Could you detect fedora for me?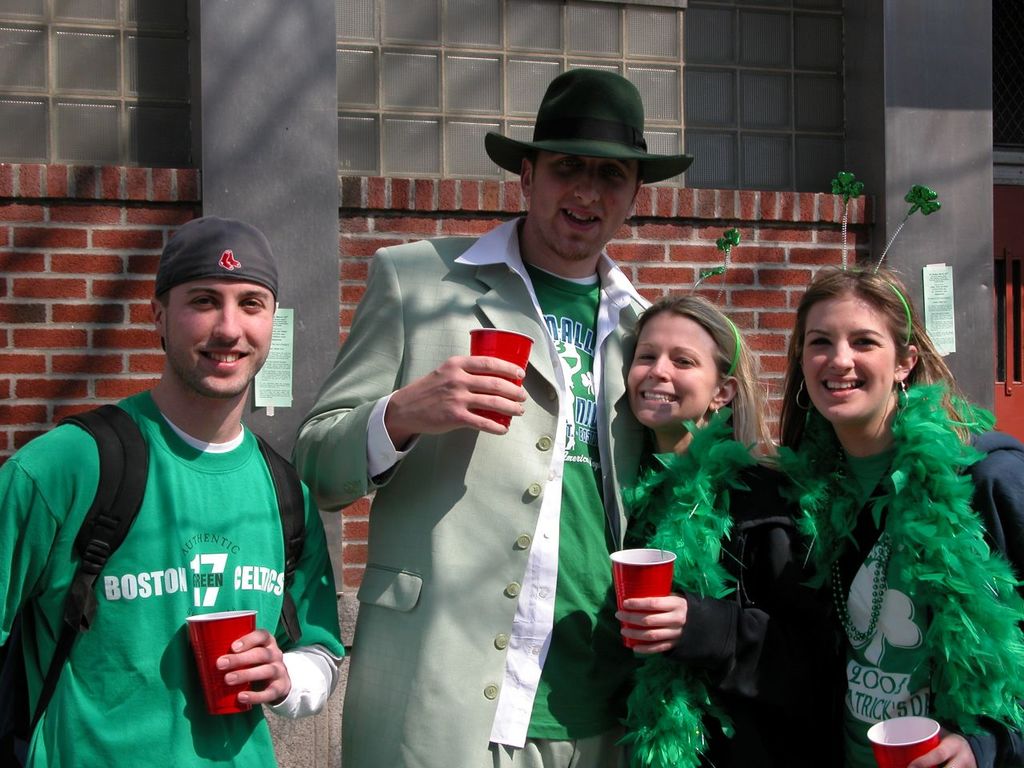
Detection result: 485,70,697,183.
